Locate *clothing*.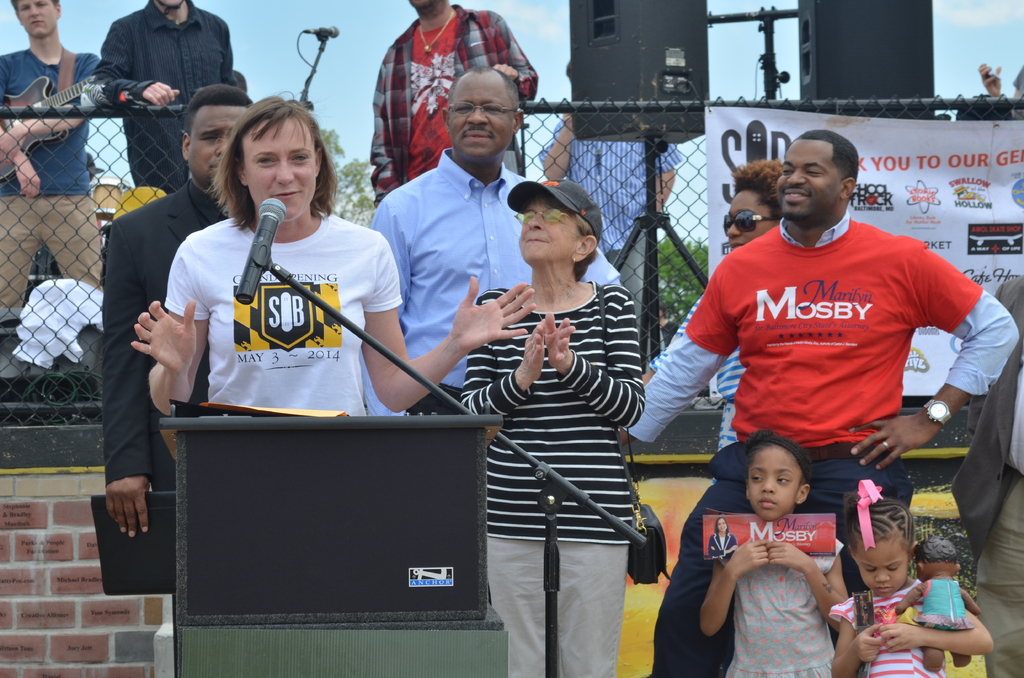
Bounding box: [x1=917, y1=575, x2=968, y2=627].
